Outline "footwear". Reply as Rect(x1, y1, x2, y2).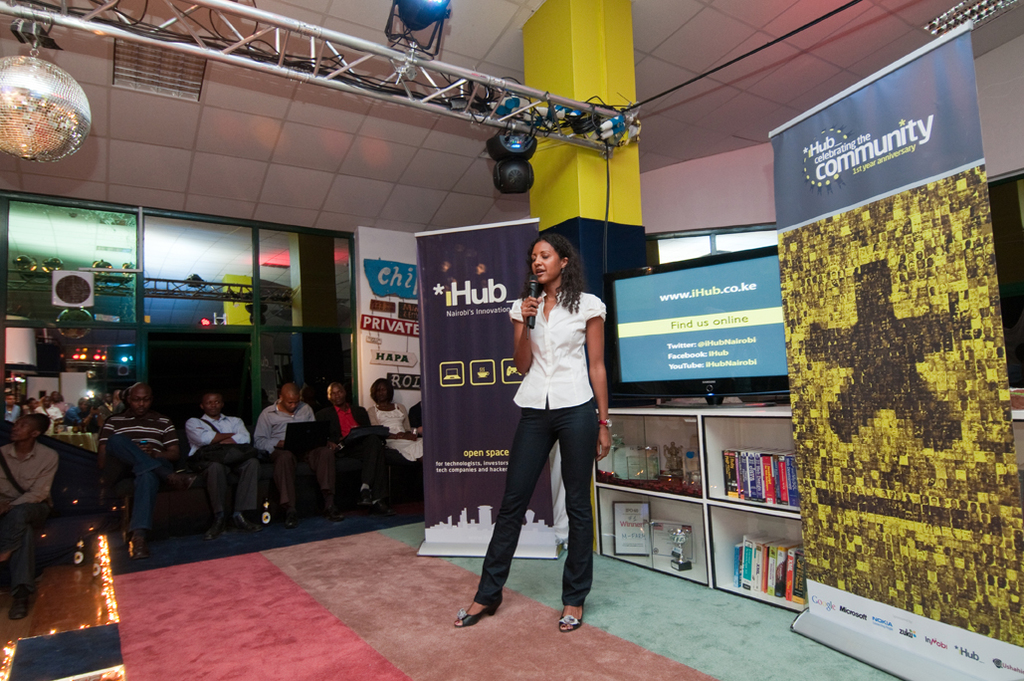
Rect(170, 472, 199, 492).
